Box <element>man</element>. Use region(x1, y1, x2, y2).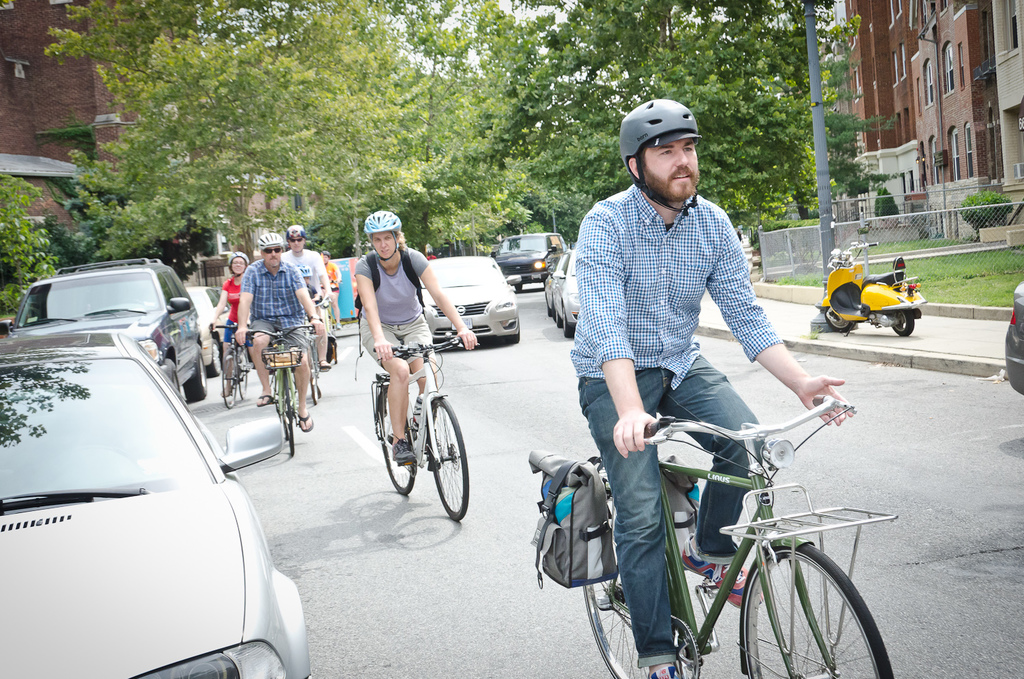
region(279, 223, 335, 370).
